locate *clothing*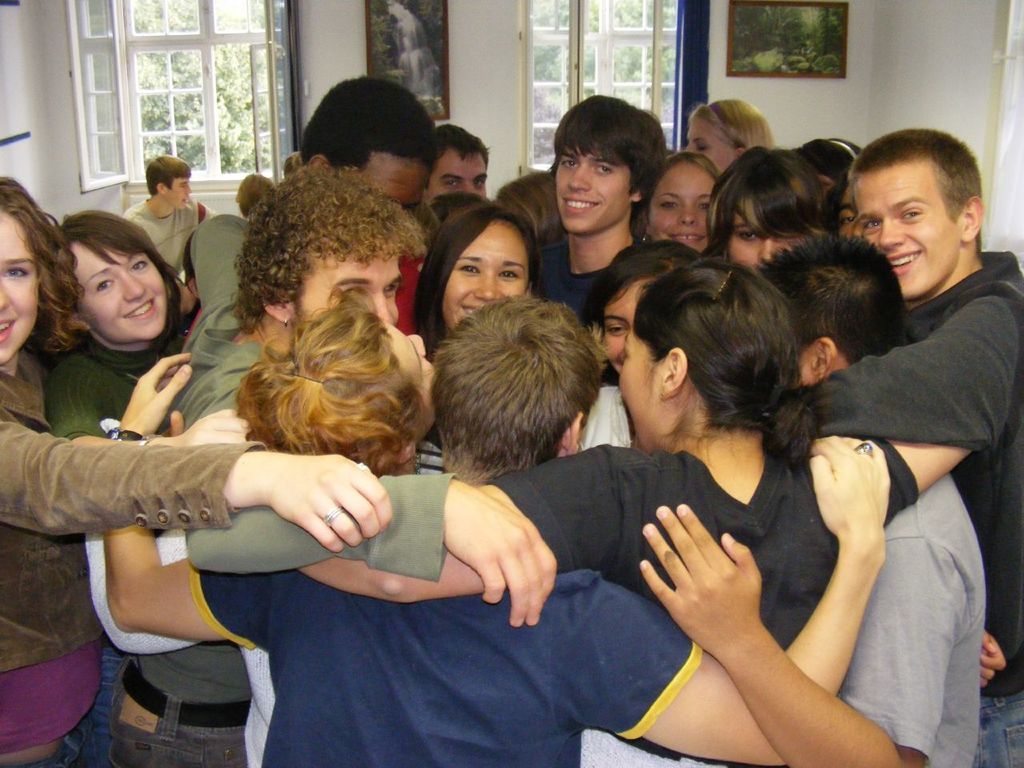
534:239:646:379
